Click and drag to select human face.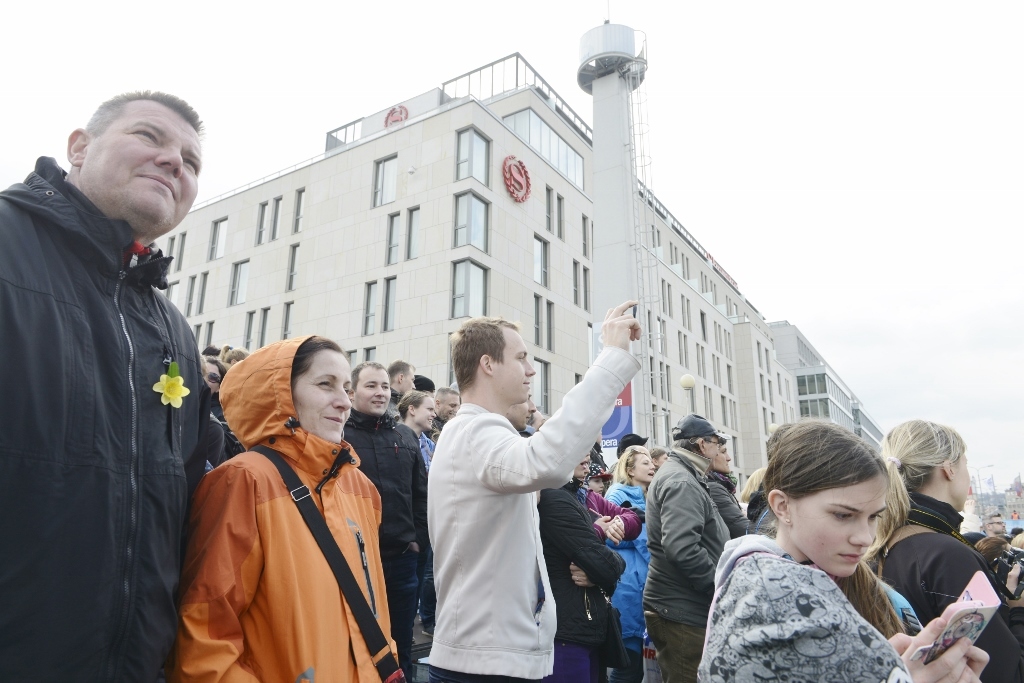
Selection: (707,437,720,464).
